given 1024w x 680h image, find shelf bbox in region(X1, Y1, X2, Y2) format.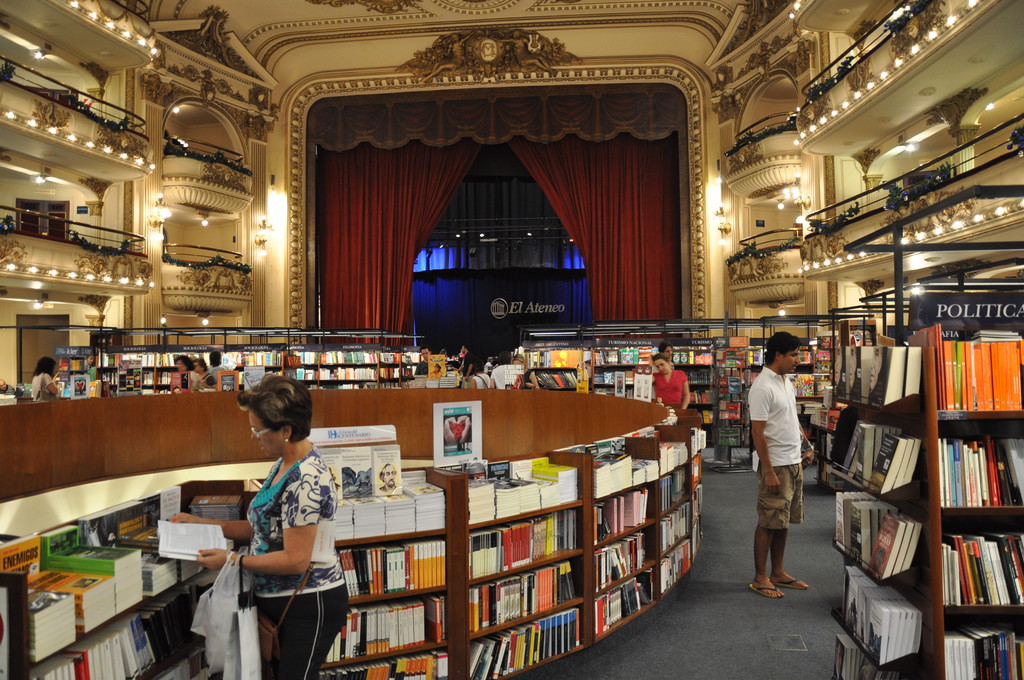
region(826, 189, 1023, 679).
